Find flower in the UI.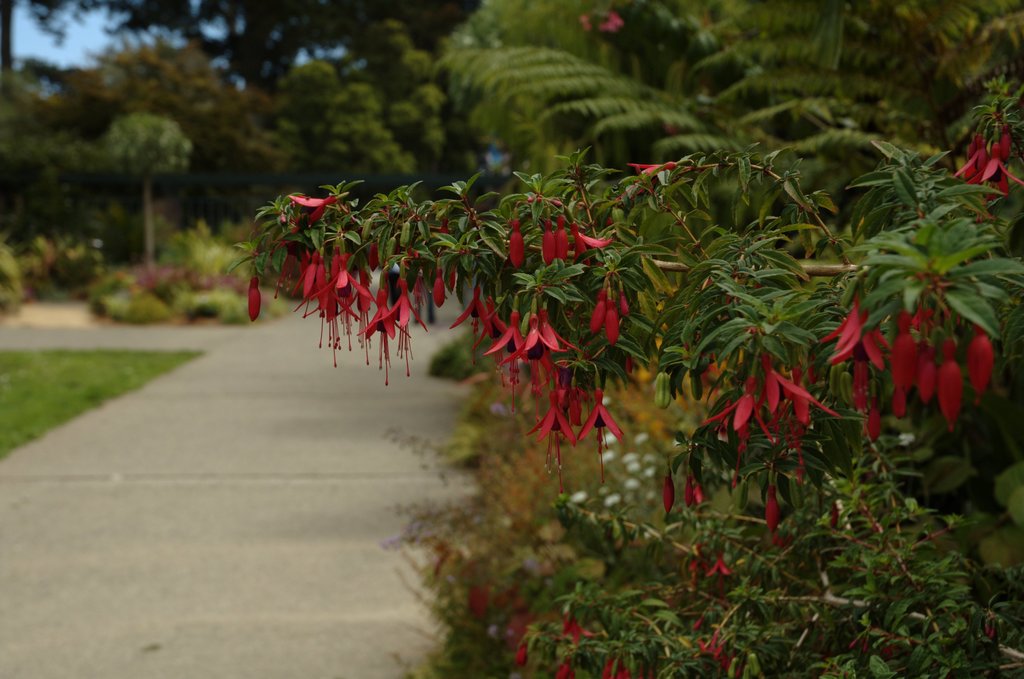
UI element at [x1=483, y1=309, x2=528, y2=379].
